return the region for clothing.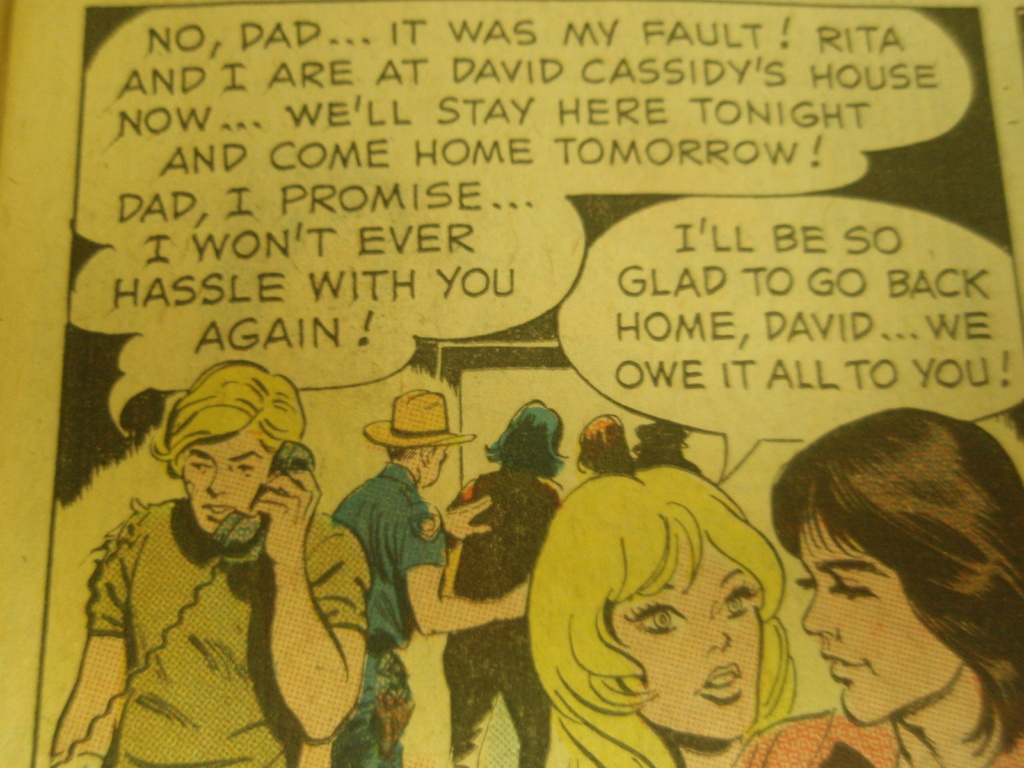
locate(440, 465, 564, 766).
